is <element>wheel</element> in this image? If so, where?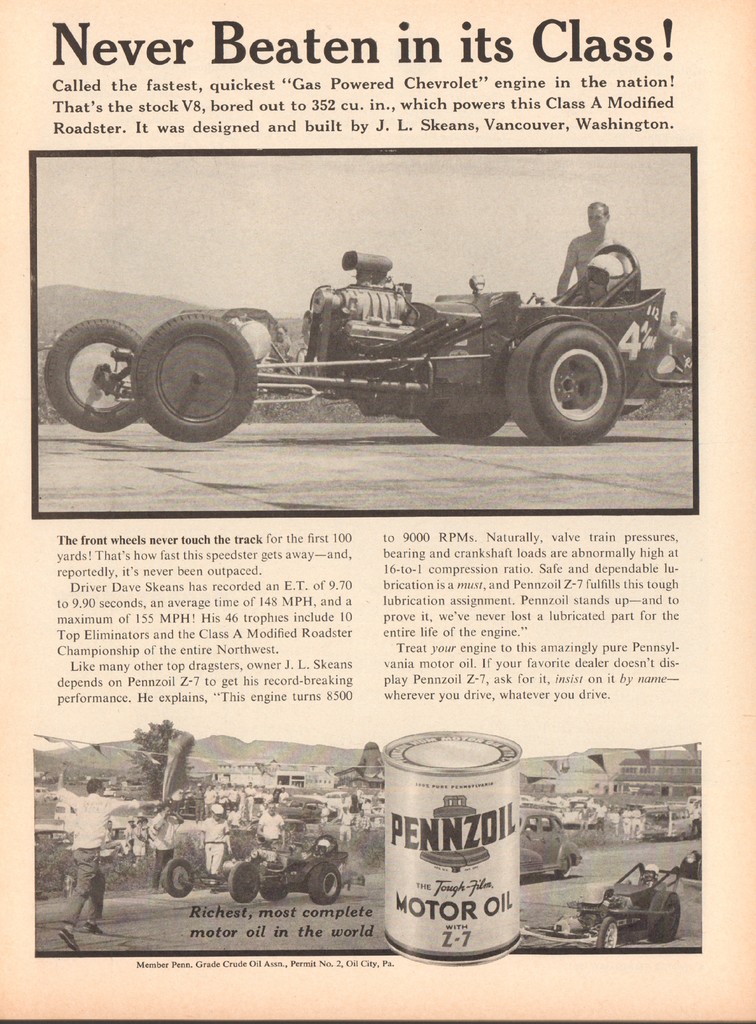
Yes, at 422 409 511 438.
